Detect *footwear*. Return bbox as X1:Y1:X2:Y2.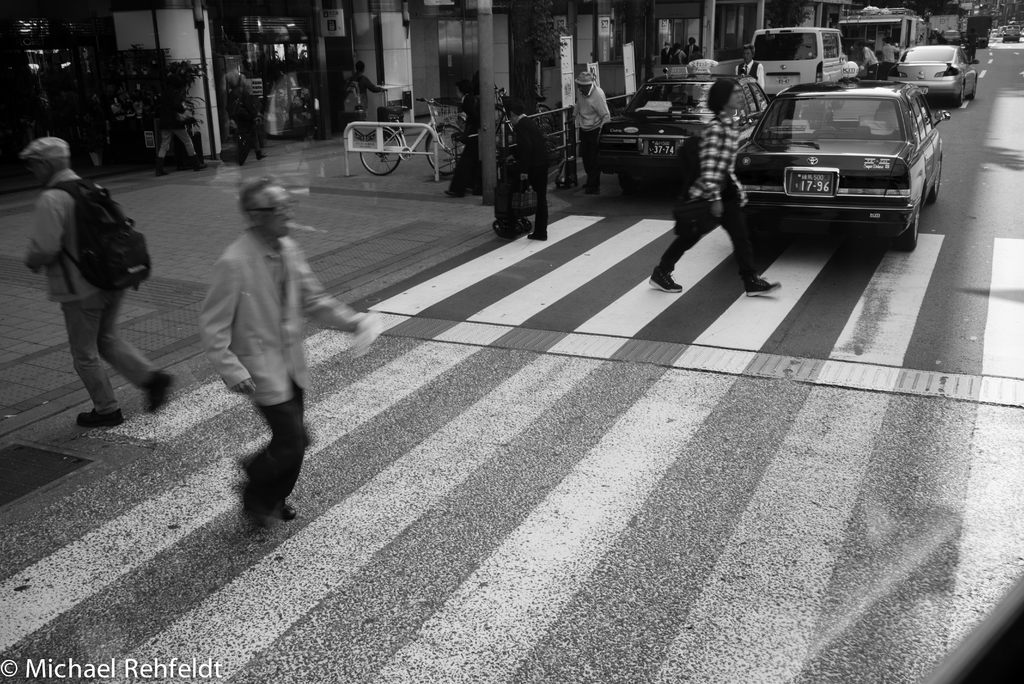
522:232:552:245.
